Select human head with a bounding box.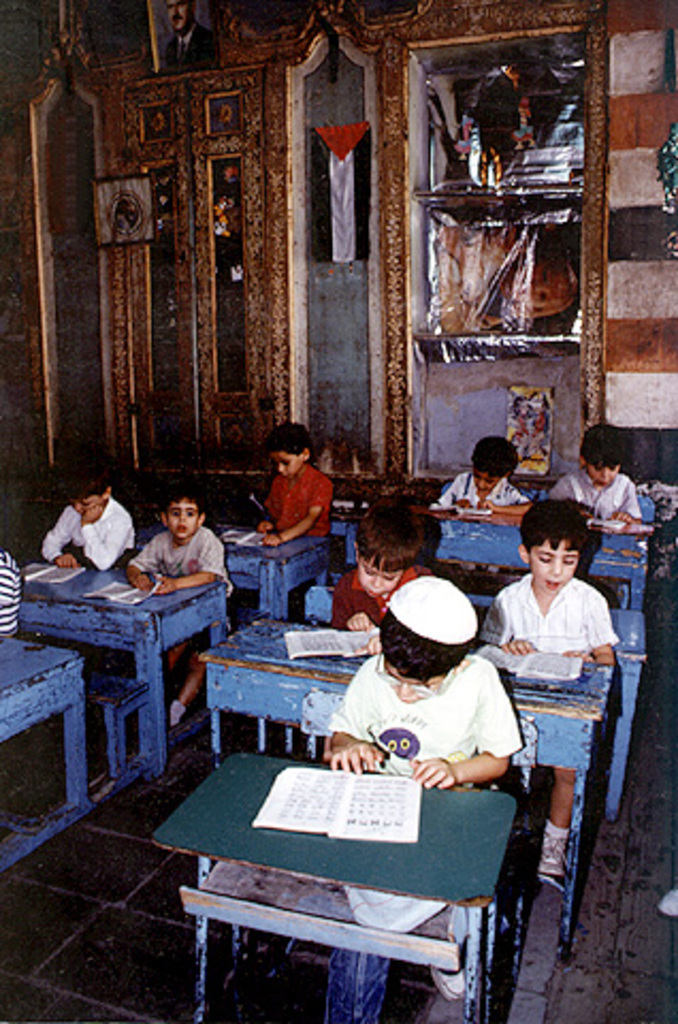
left=475, top=435, right=520, bottom=491.
